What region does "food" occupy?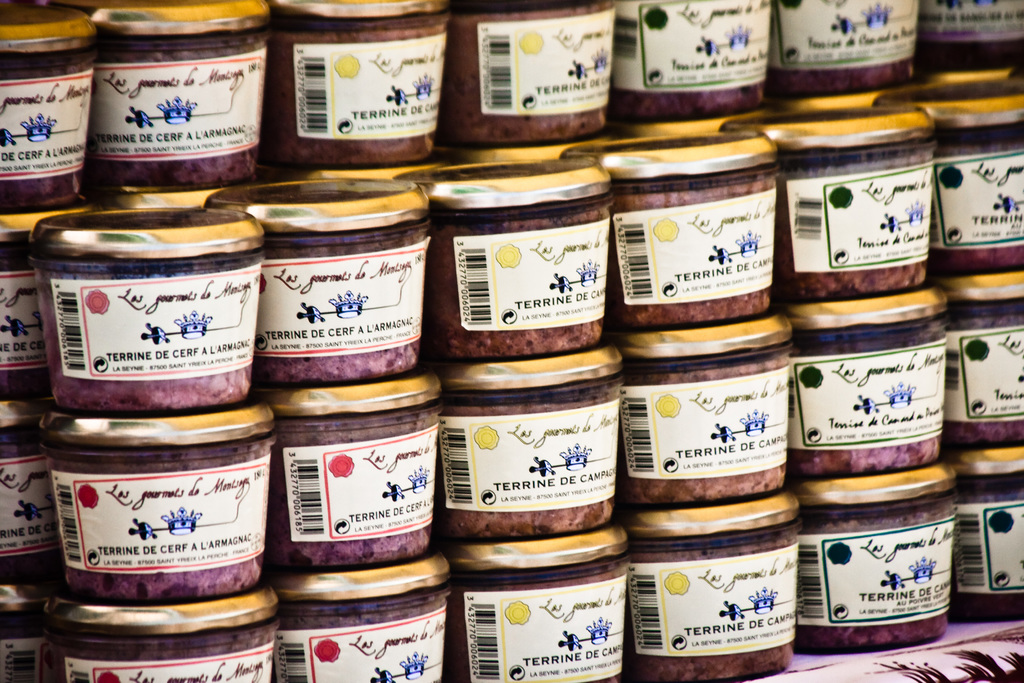
select_region(0, 429, 60, 569).
